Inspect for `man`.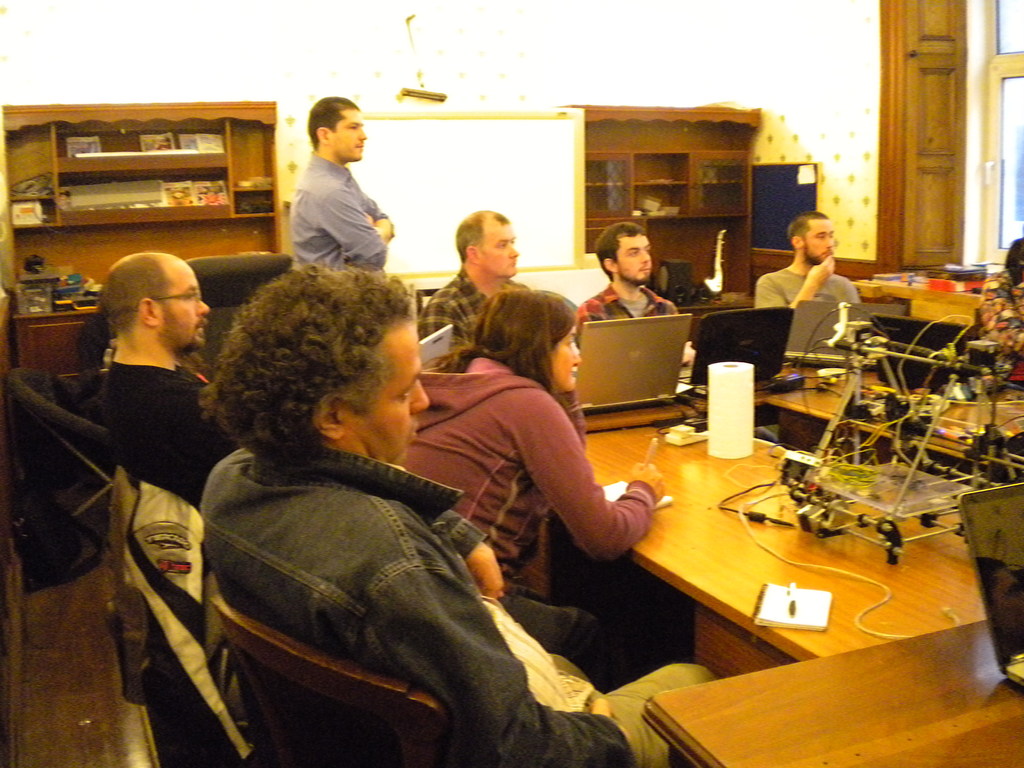
Inspection: [left=755, top=212, right=863, bottom=312].
